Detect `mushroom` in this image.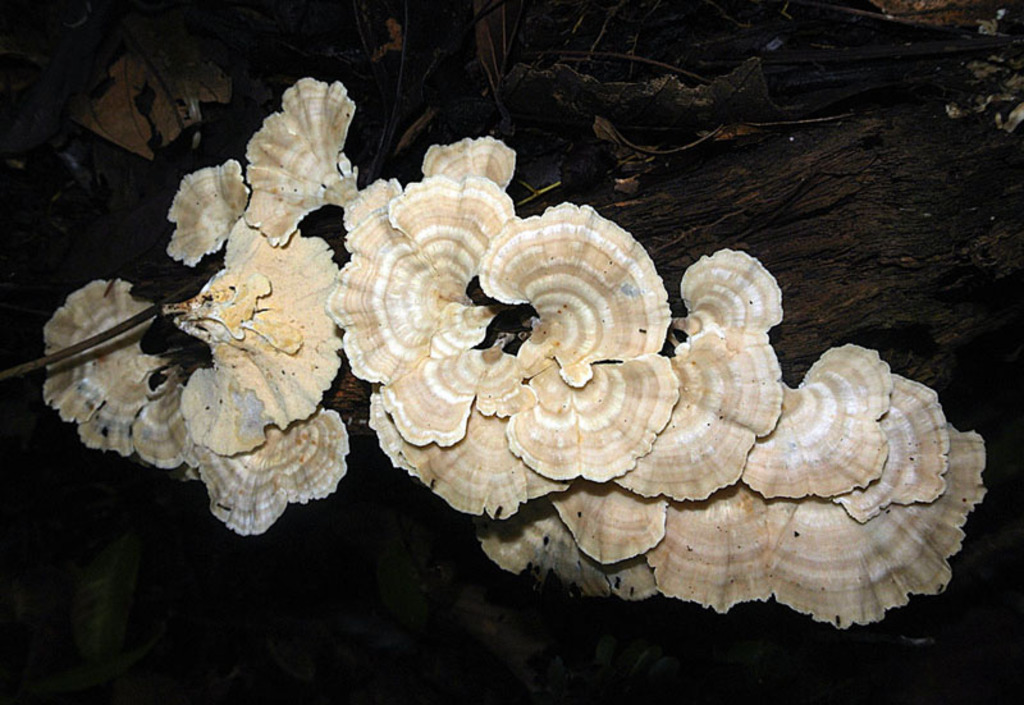
Detection: left=566, top=345, right=735, bottom=527.
